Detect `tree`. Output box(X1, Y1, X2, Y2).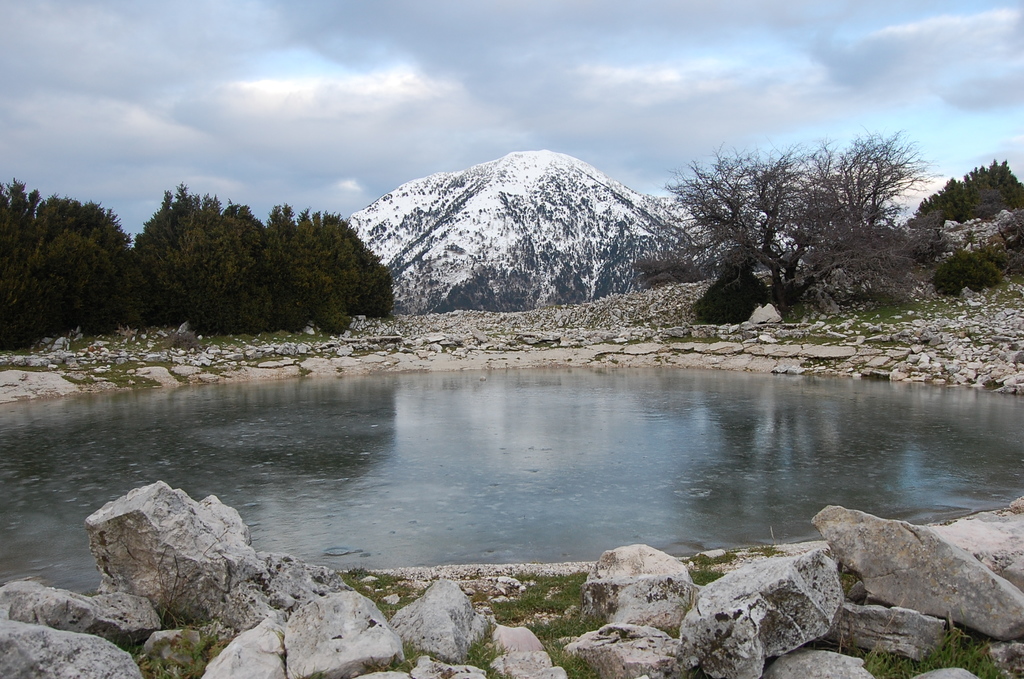
box(908, 155, 1023, 230).
